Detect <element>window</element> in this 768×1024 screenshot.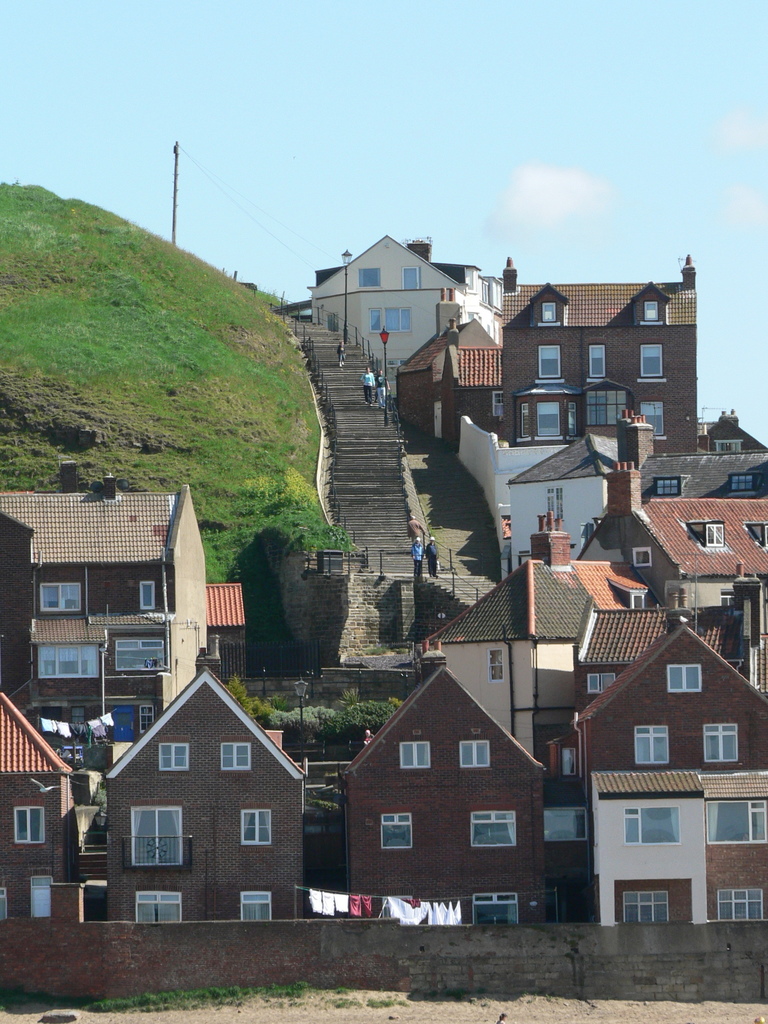
Detection: box=[348, 266, 381, 287].
